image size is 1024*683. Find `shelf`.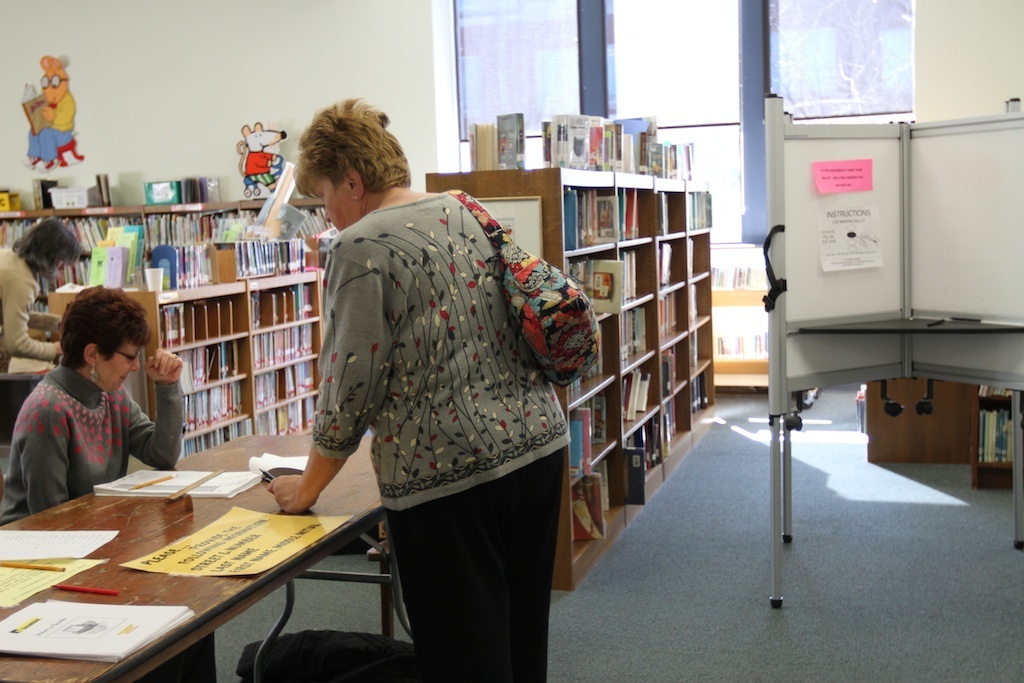
27, 294, 55, 311.
